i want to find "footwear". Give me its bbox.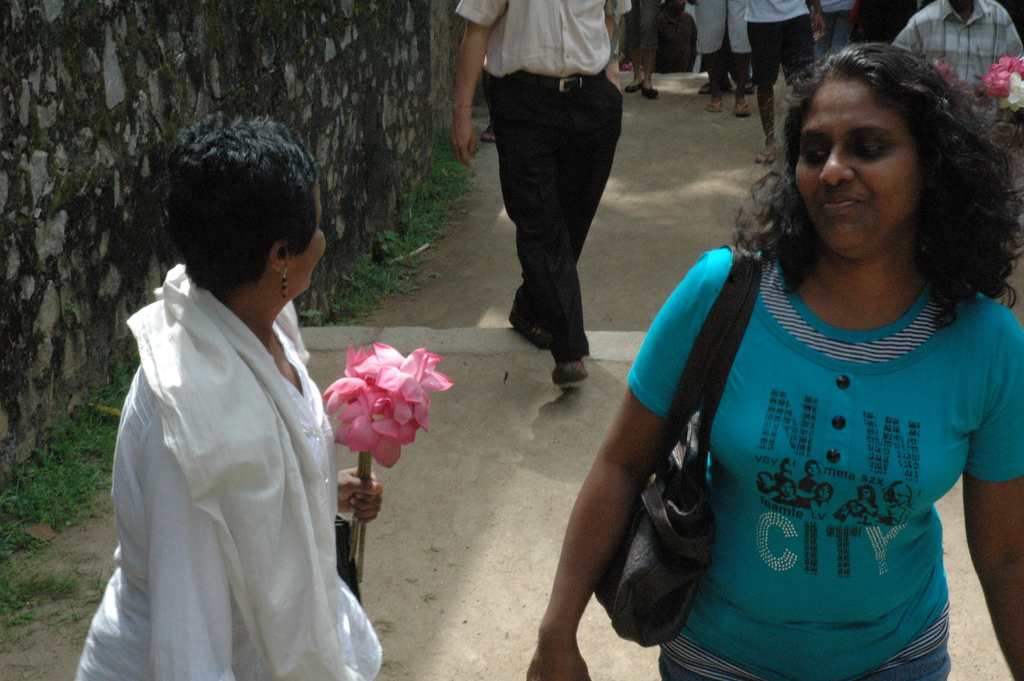
626 78 643 95.
